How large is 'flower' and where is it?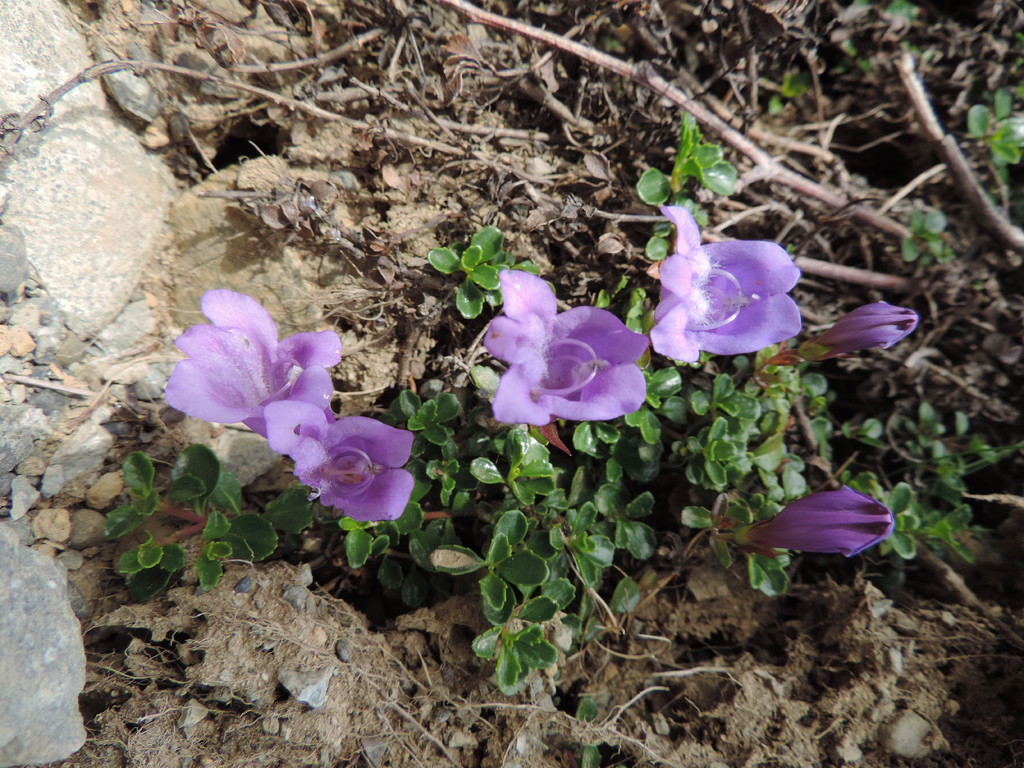
Bounding box: pyautogui.locateOnScreen(161, 285, 346, 434).
